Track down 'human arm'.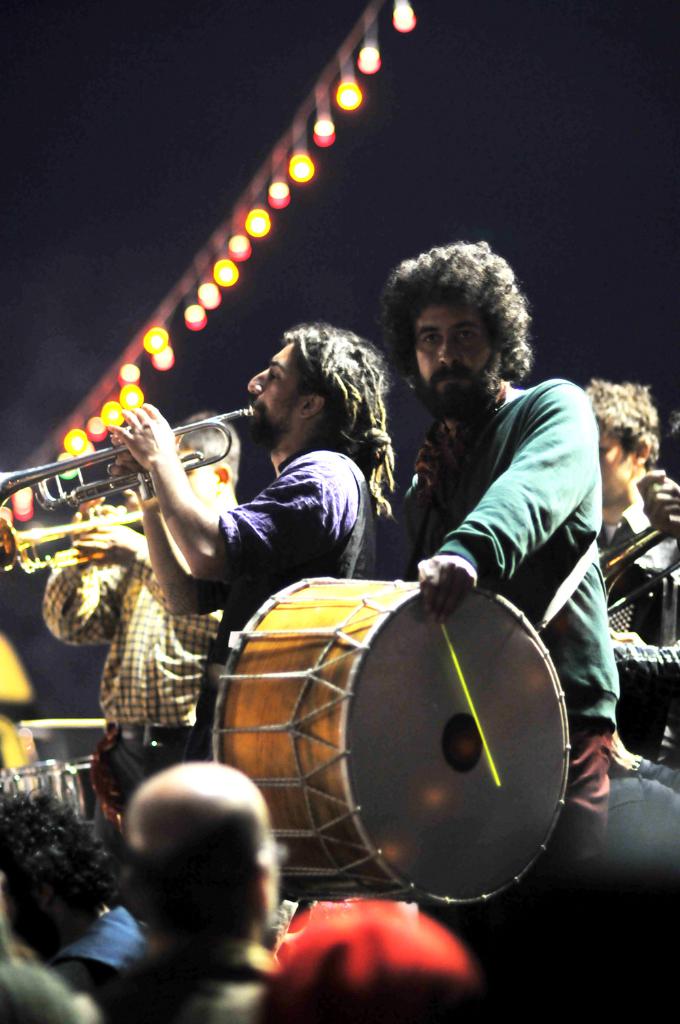
Tracked to locate(106, 447, 225, 618).
